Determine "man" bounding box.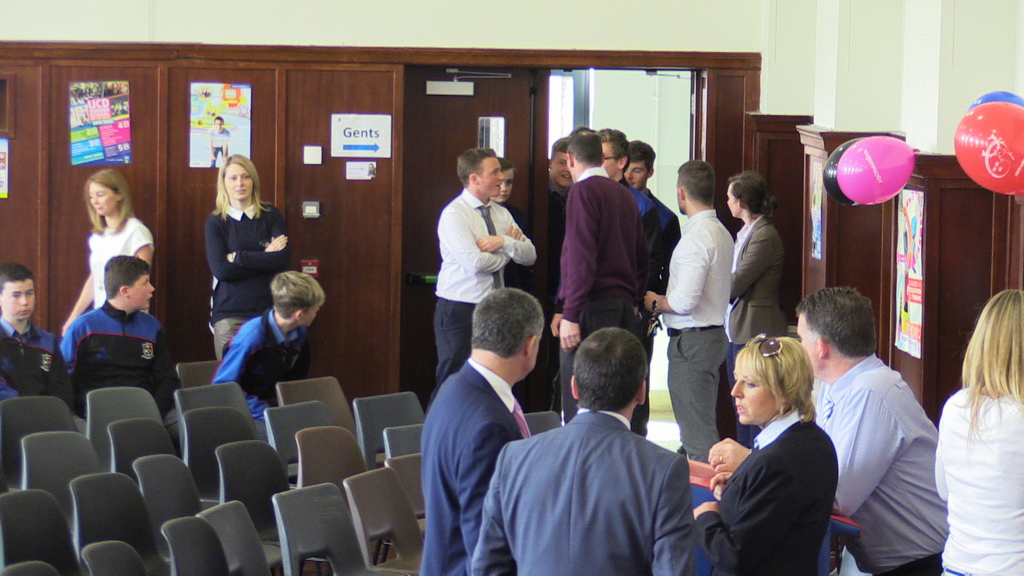
Determined: (600,120,655,294).
